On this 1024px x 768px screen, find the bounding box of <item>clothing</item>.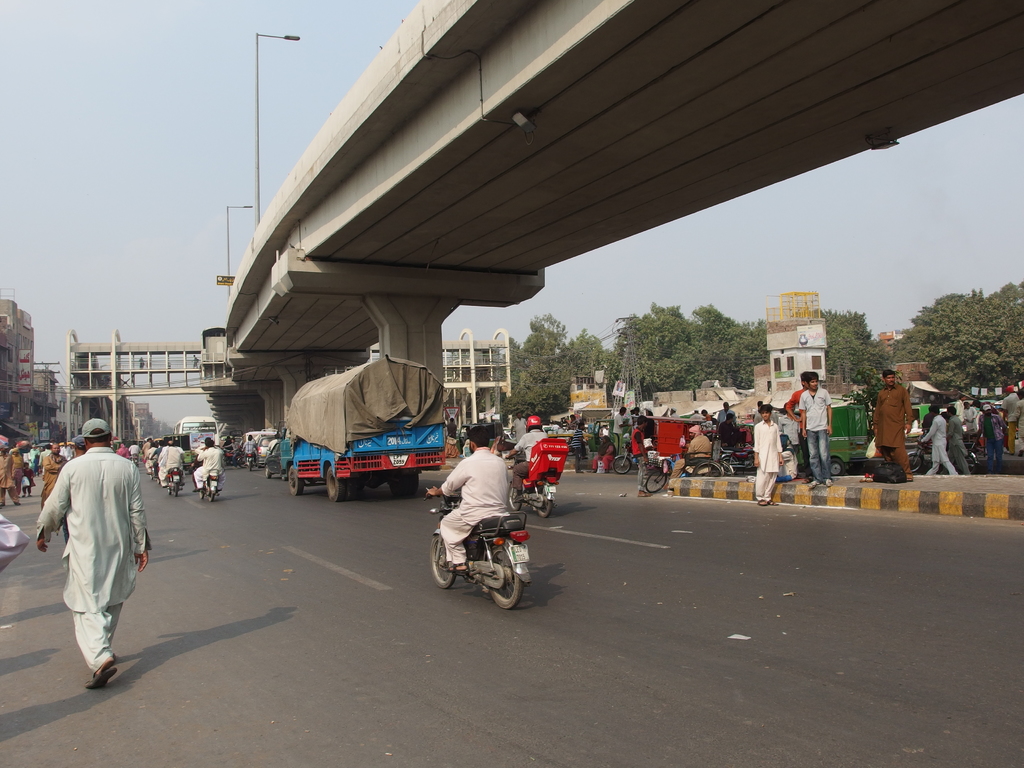
Bounding box: 436 447 516 563.
